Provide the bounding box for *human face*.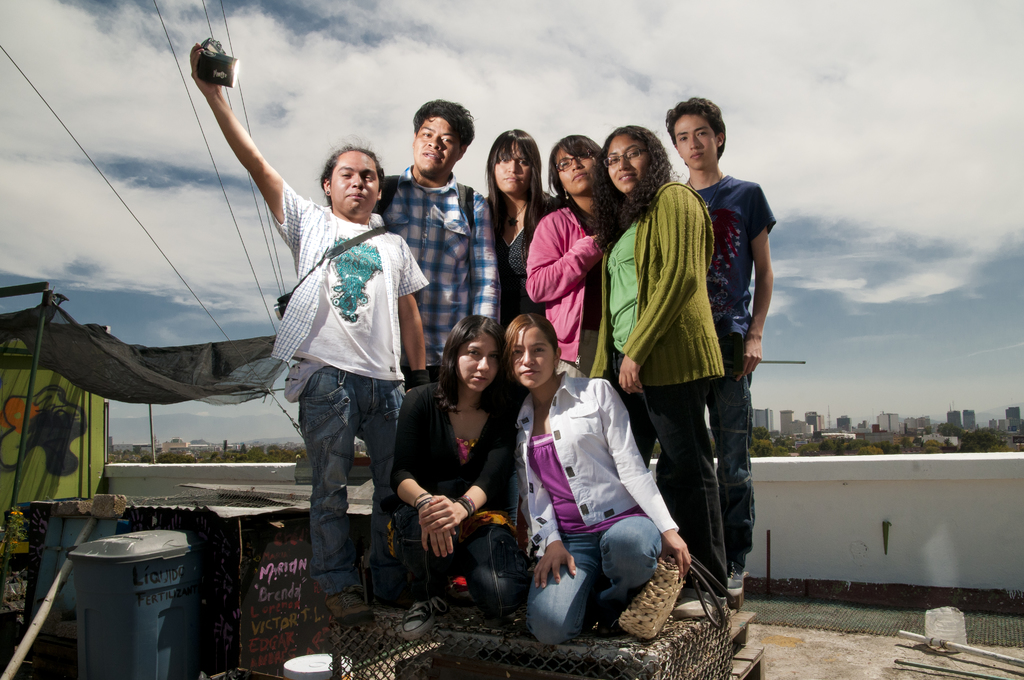
box=[556, 145, 594, 195].
